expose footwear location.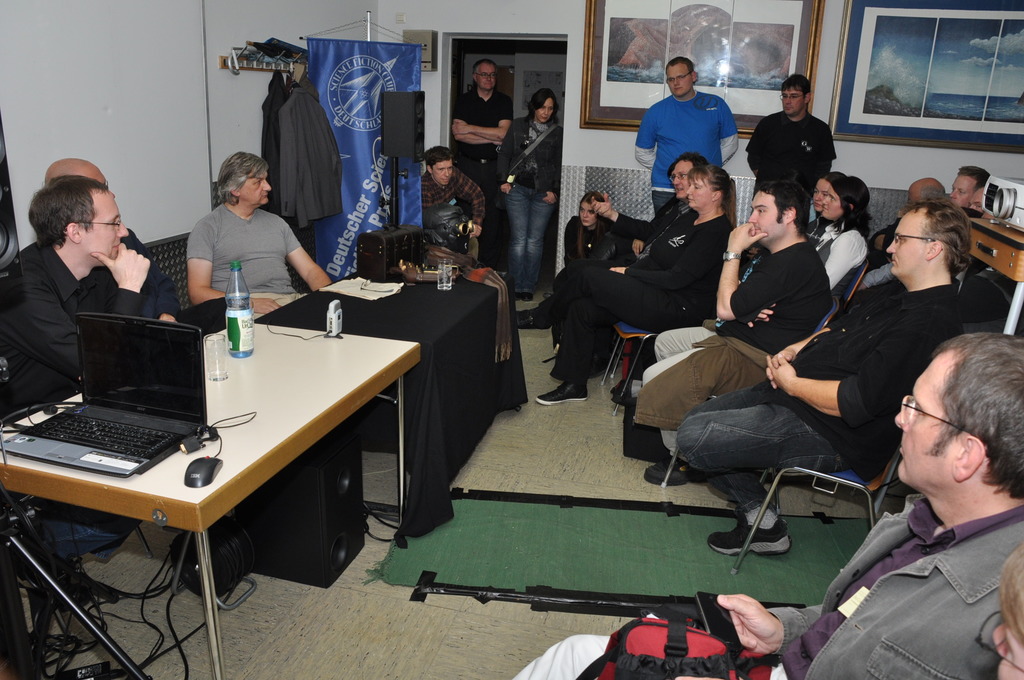
Exposed at 521 287 530 303.
